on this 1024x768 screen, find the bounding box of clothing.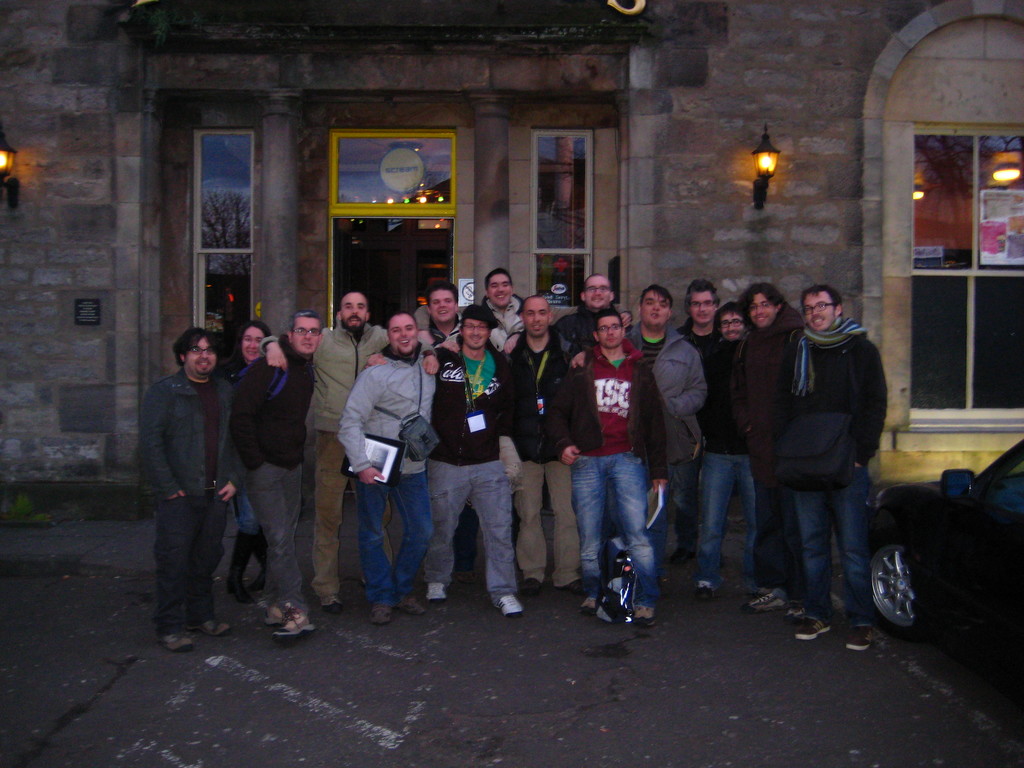
Bounding box: bbox=(473, 291, 532, 351).
